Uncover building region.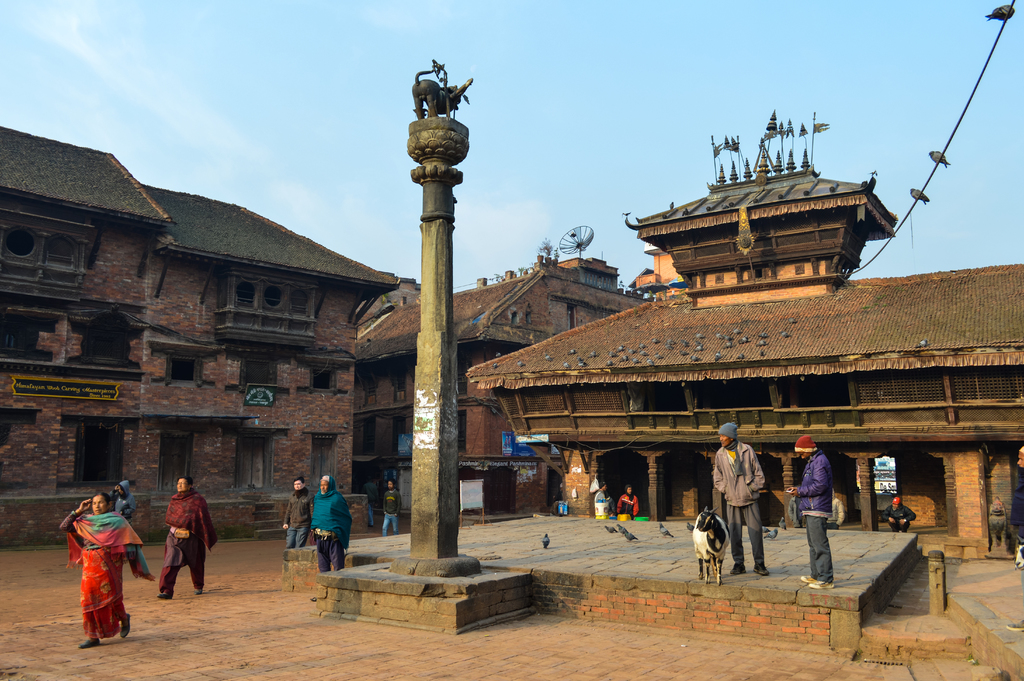
Uncovered: <region>461, 111, 1021, 562</region>.
